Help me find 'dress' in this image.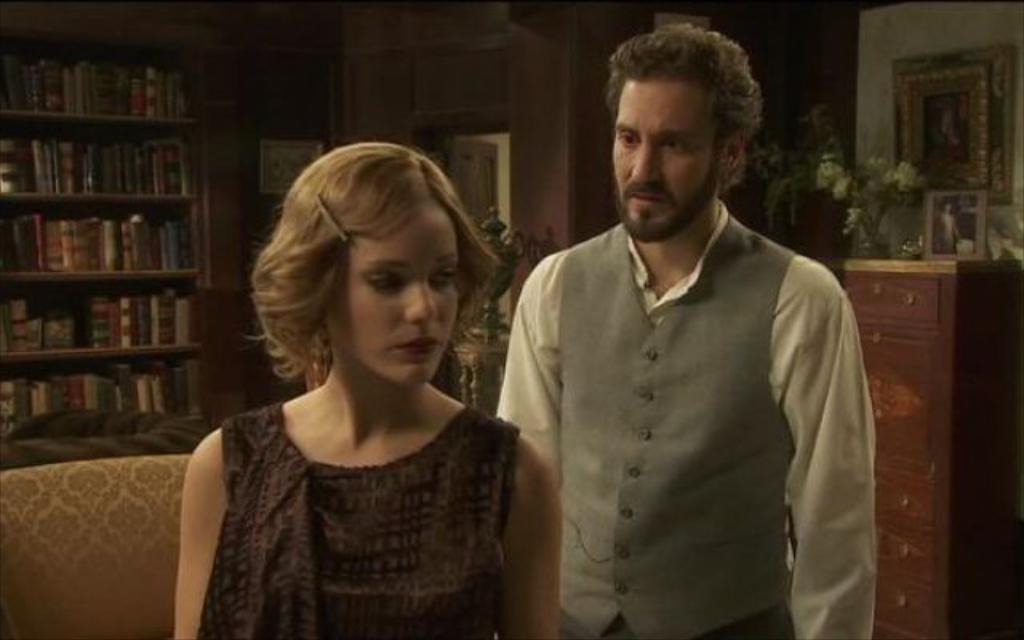
Found it: [195,402,522,638].
